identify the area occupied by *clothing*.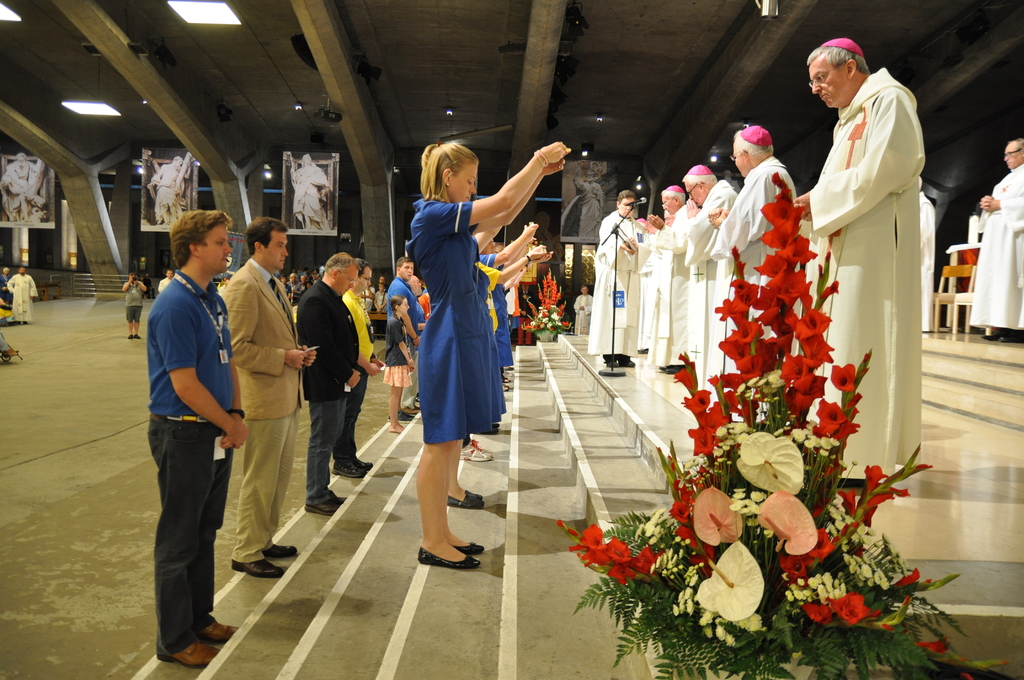
Area: 0:163:42:222.
